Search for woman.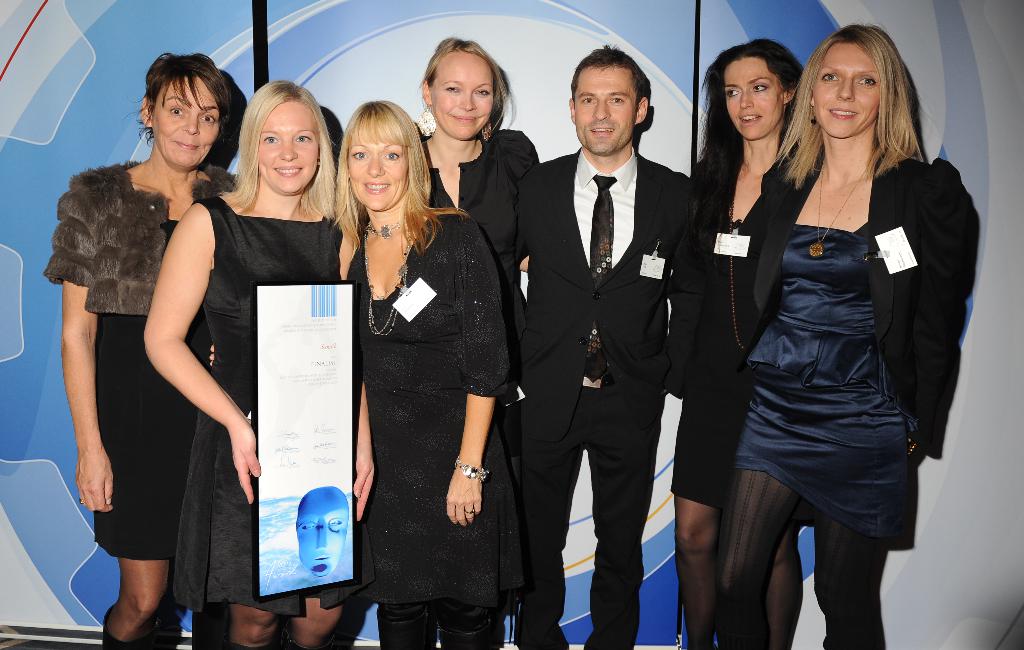
Found at pyautogui.locateOnScreen(45, 52, 243, 649).
